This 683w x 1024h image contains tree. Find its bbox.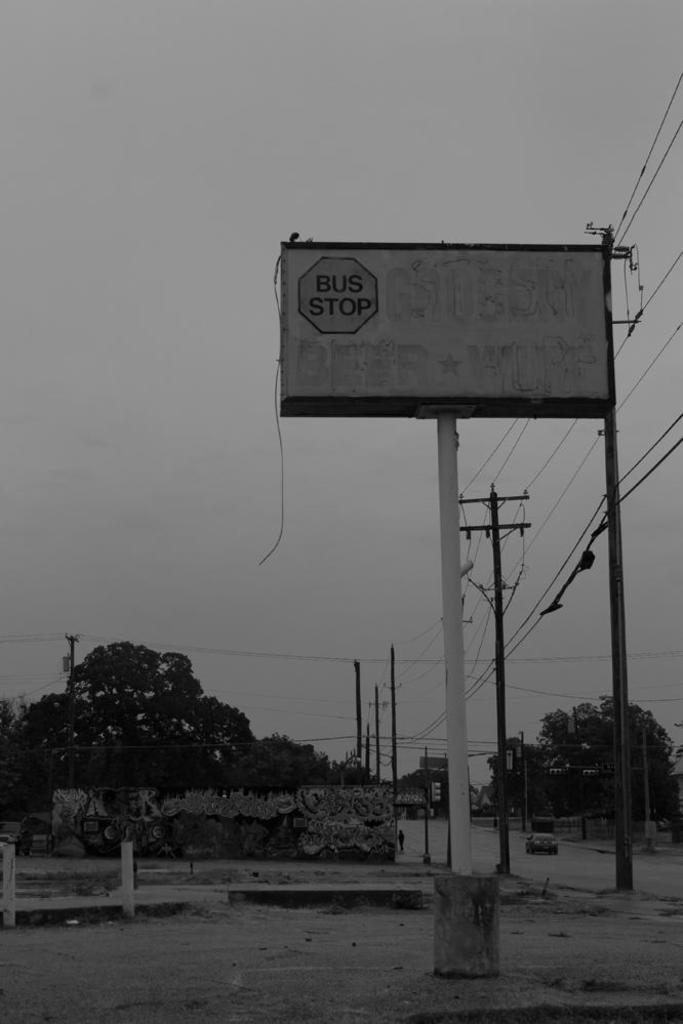
(31, 619, 298, 870).
